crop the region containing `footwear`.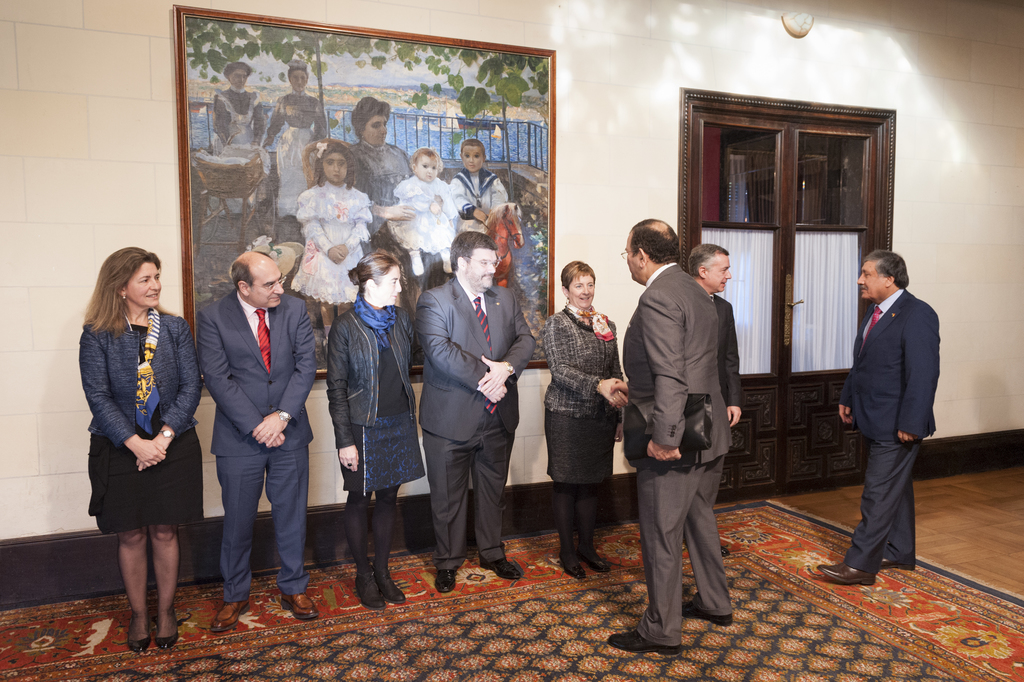
Crop region: {"left": 381, "top": 570, "right": 404, "bottom": 605}.
